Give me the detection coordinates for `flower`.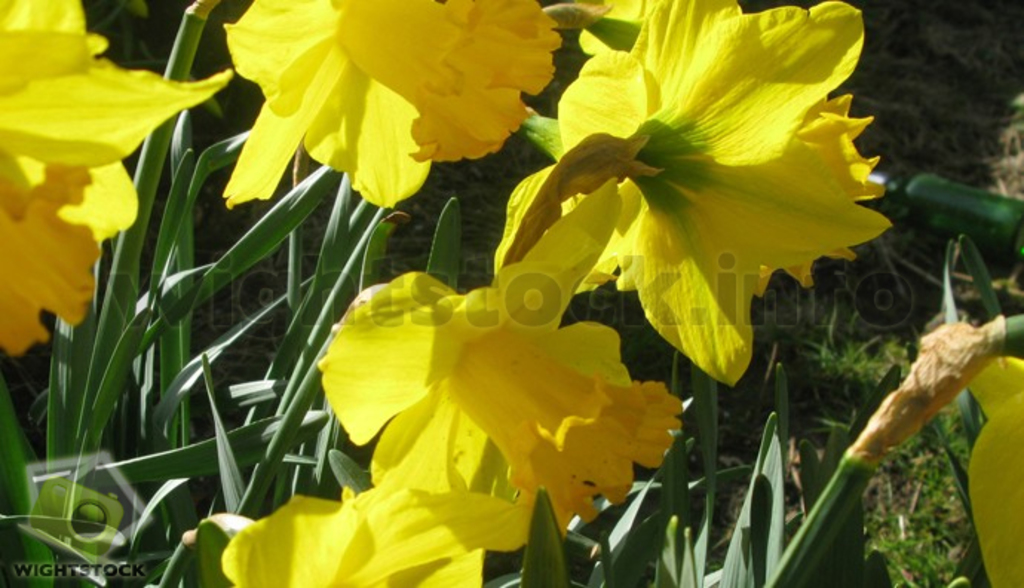
x1=221, y1=0, x2=564, y2=202.
